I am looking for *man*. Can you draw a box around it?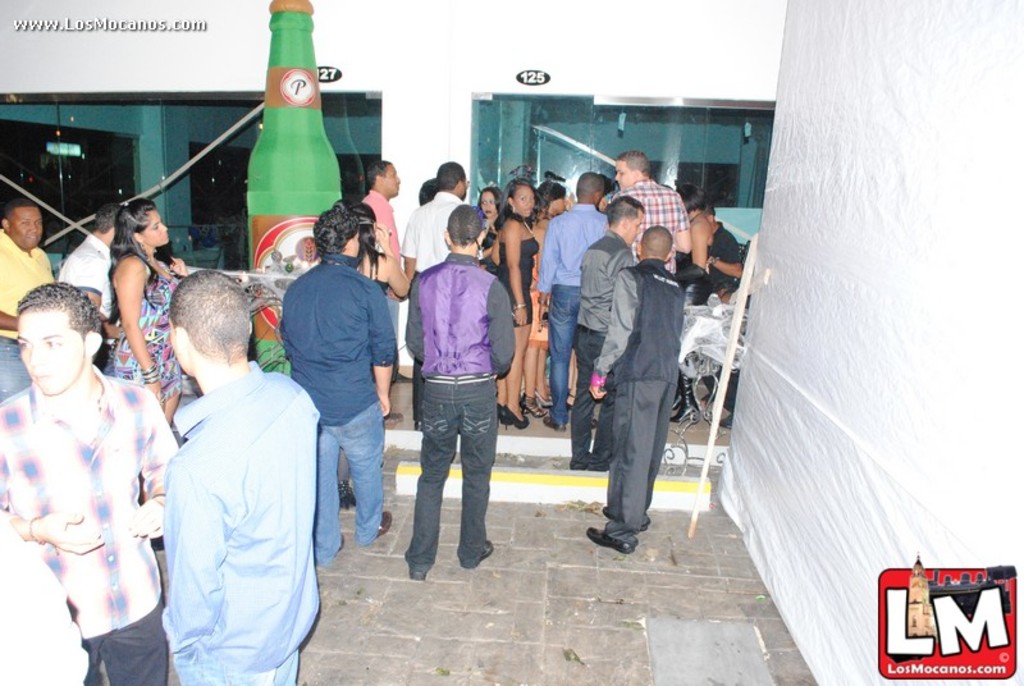
Sure, the bounding box is {"left": 397, "top": 160, "right": 486, "bottom": 430}.
